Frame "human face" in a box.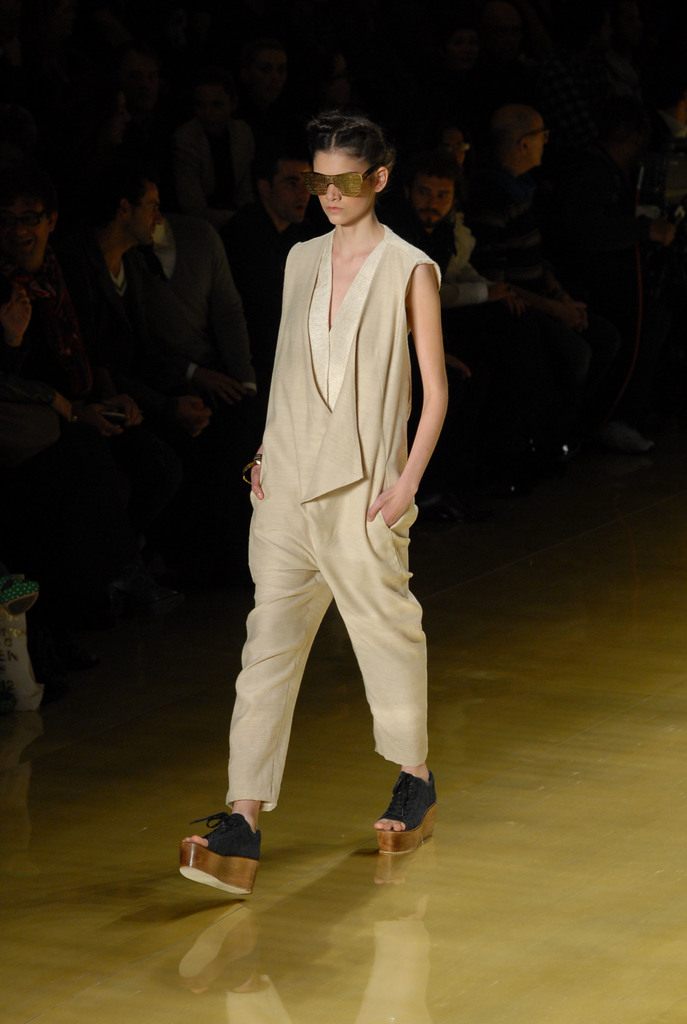
pyautogui.locateOnScreen(121, 182, 166, 249).
